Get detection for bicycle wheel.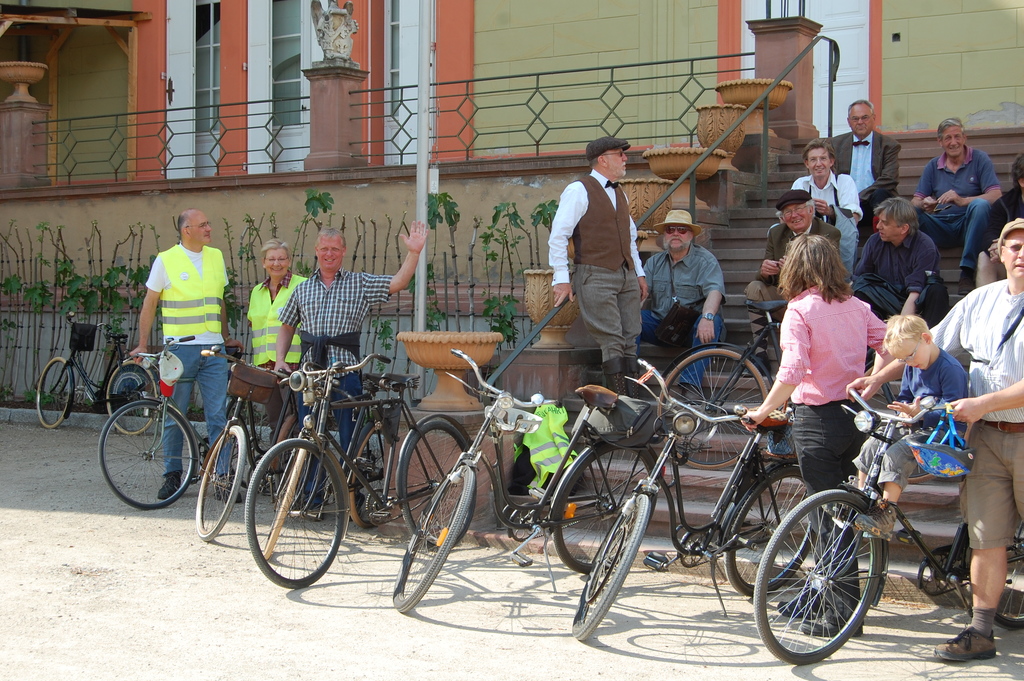
Detection: bbox(552, 445, 671, 576).
